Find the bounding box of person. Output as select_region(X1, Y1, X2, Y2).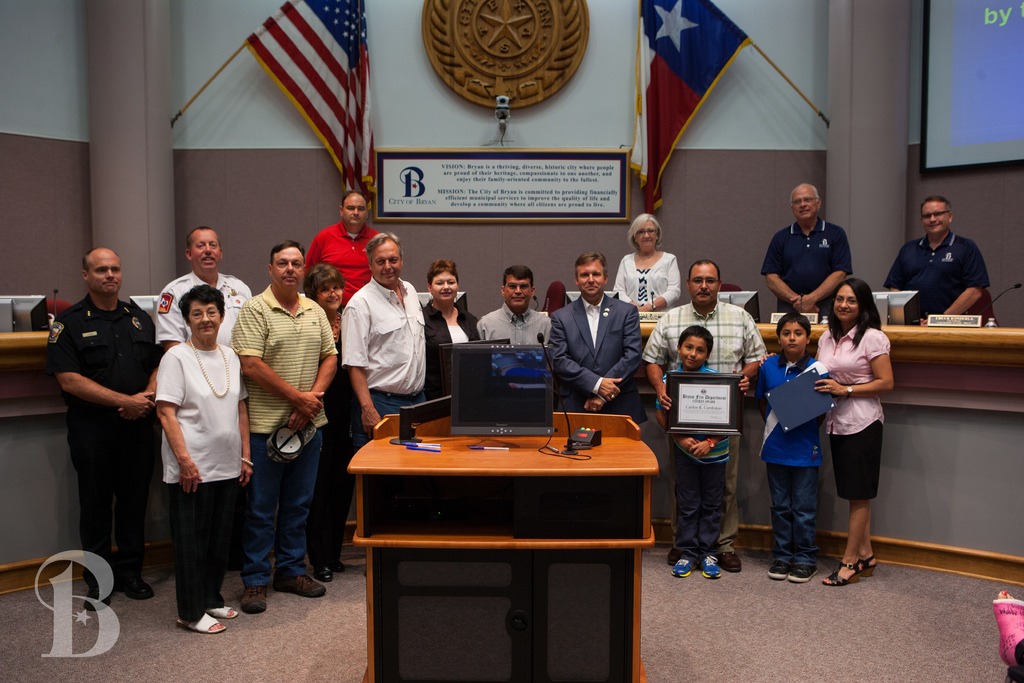
select_region(43, 236, 156, 609).
